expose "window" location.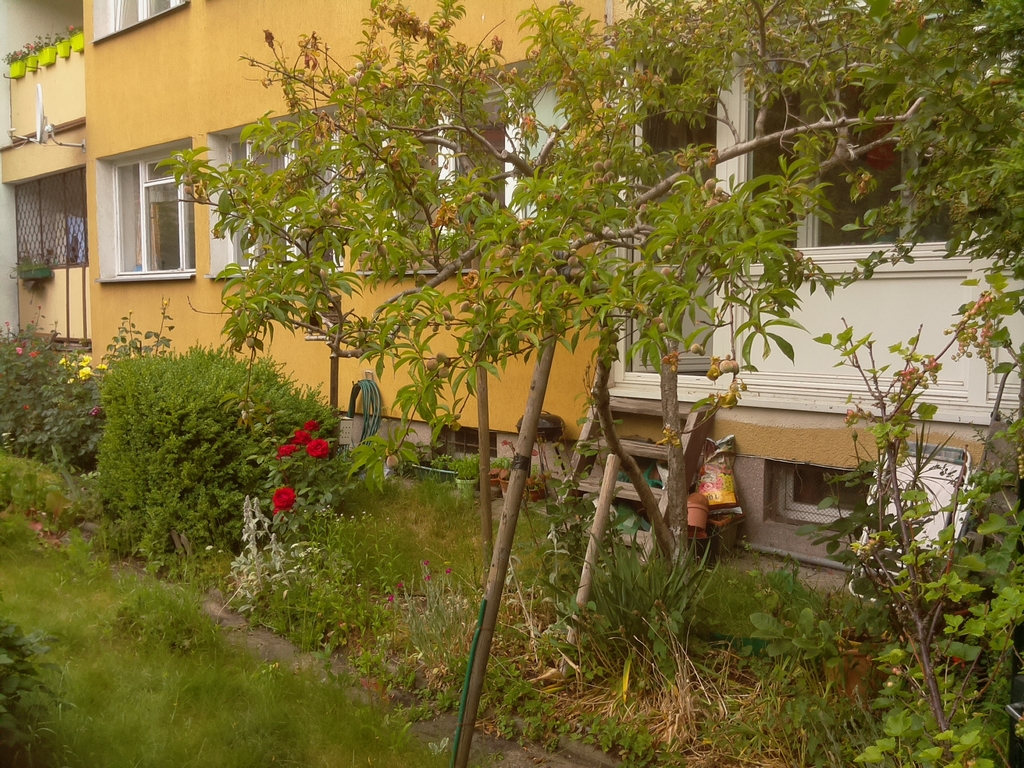
Exposed at (206,102,343,275).
